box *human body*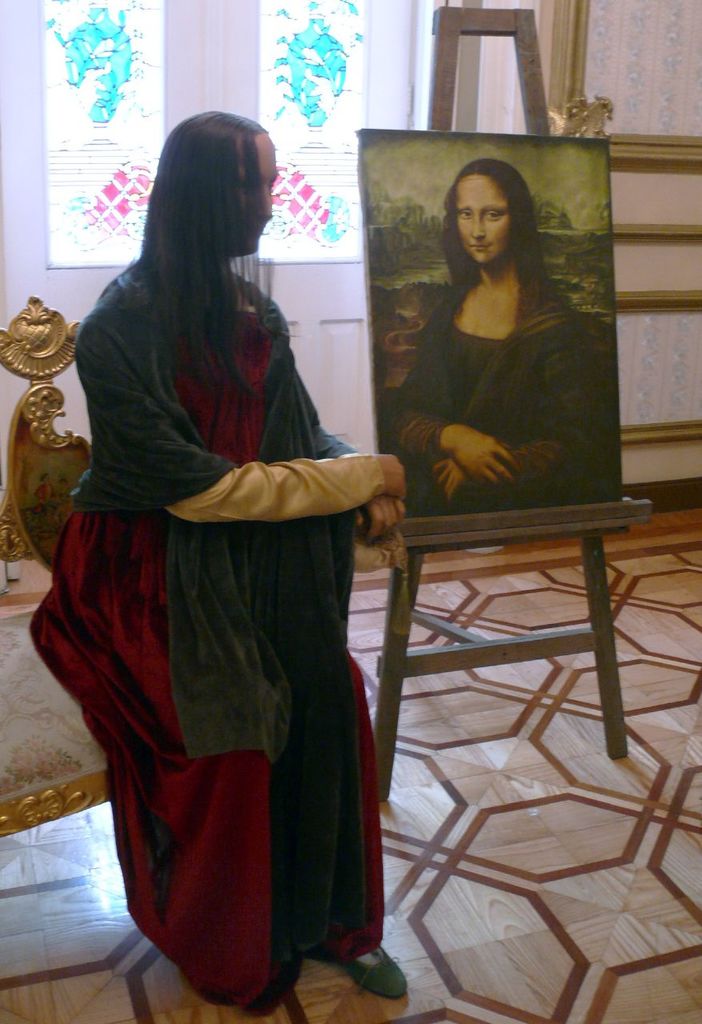
bbox=(415, 148, 613, 510)
